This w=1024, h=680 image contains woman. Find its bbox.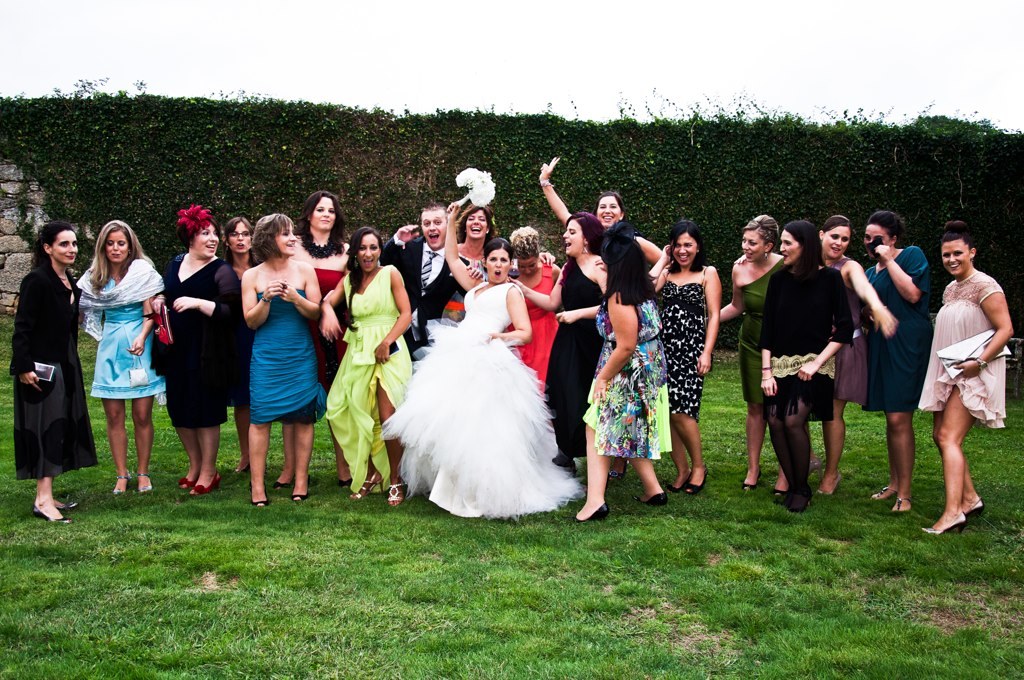
Rect(319, 227, 414, 512).
